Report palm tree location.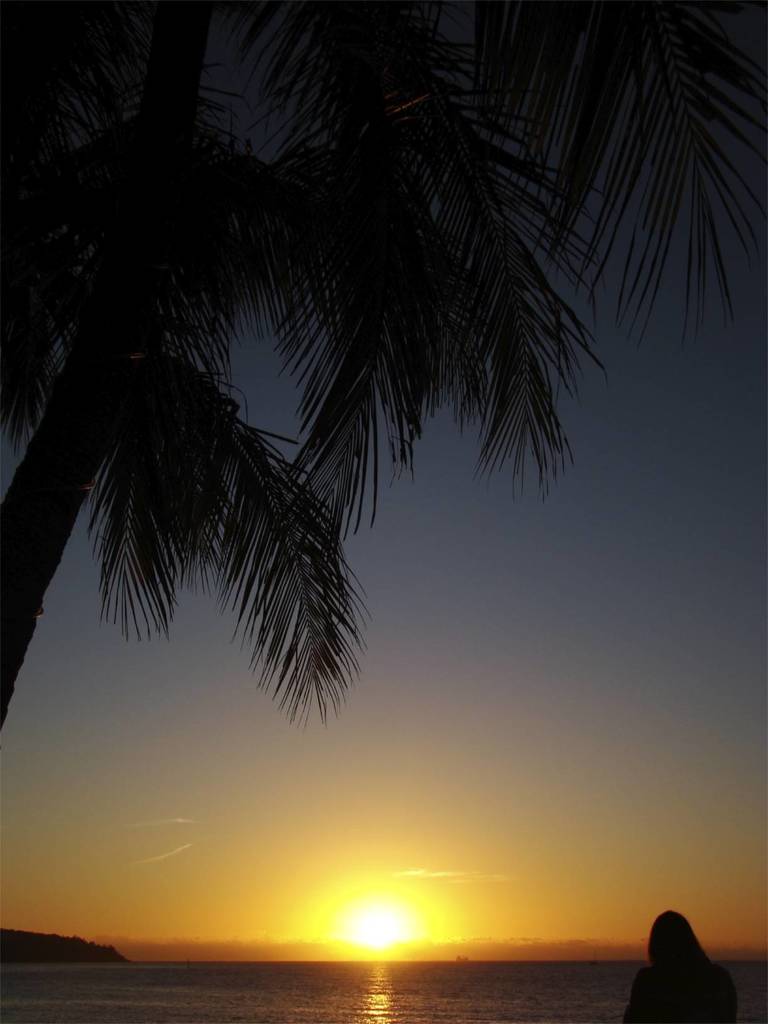
Report: box(5, 89, 755, 910).
